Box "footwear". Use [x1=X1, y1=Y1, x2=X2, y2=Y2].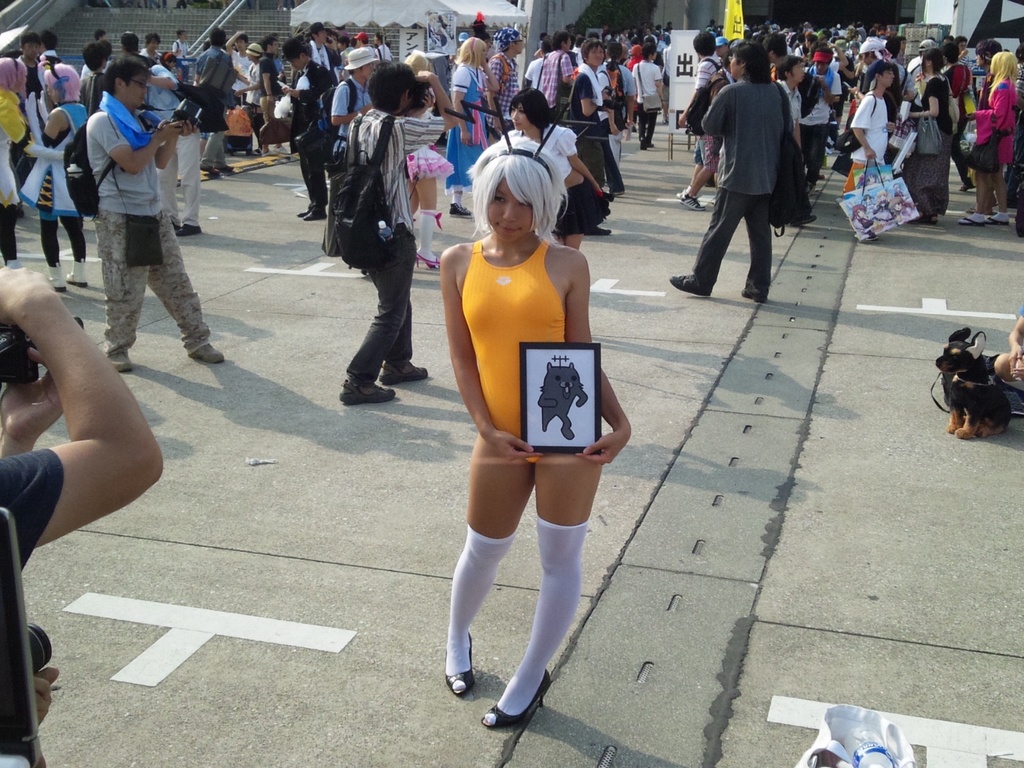
[x1=188, y1=344, x2=225, y2=363].
